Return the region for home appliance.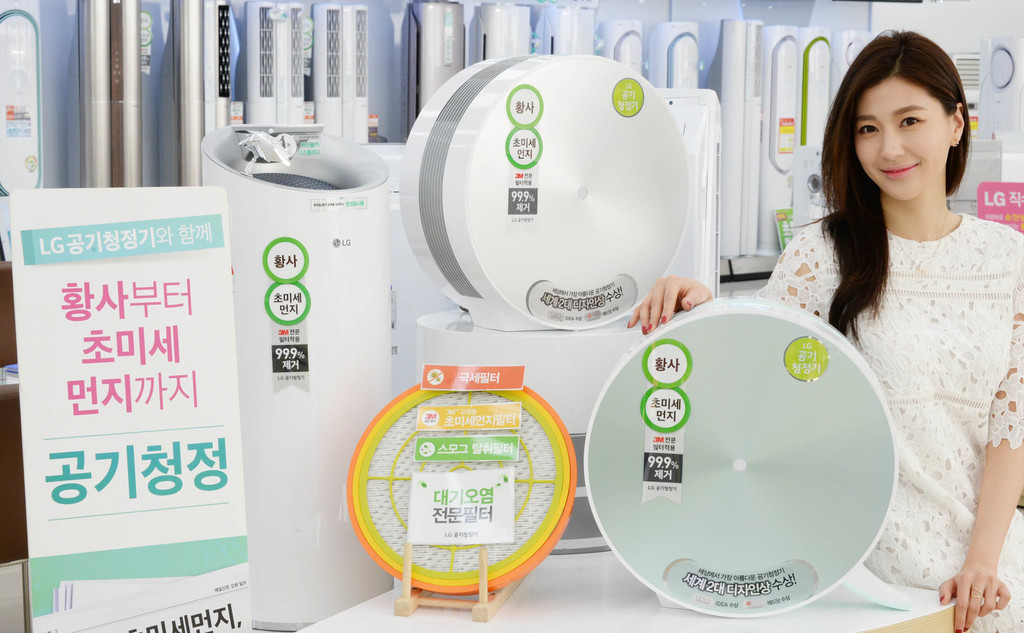
(x1=273, y1=0, x2=310, y2=129).
